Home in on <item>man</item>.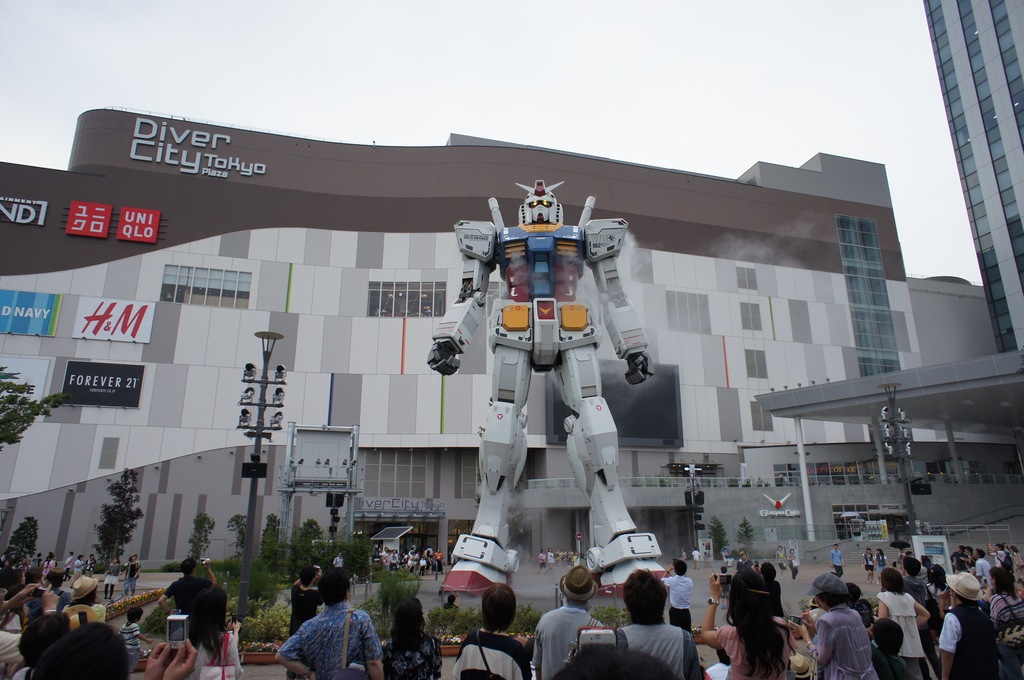
Homed in at 945 566 998 679.
